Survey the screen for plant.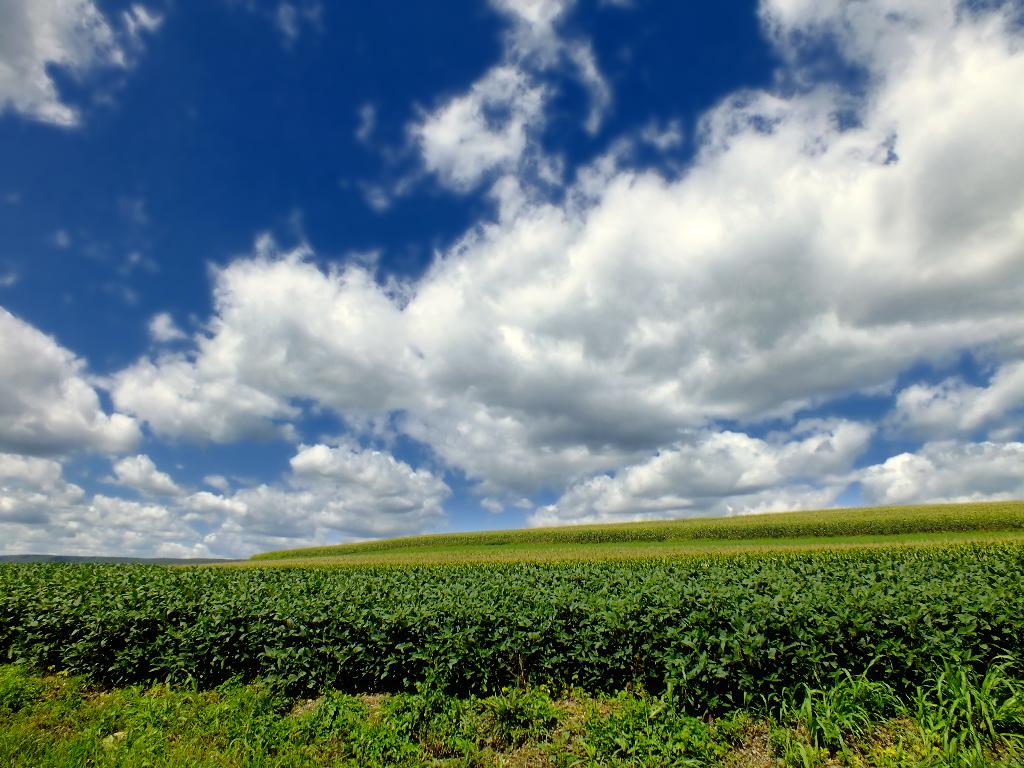
Survey found: l=915, t=651, r=1023, b=767.
